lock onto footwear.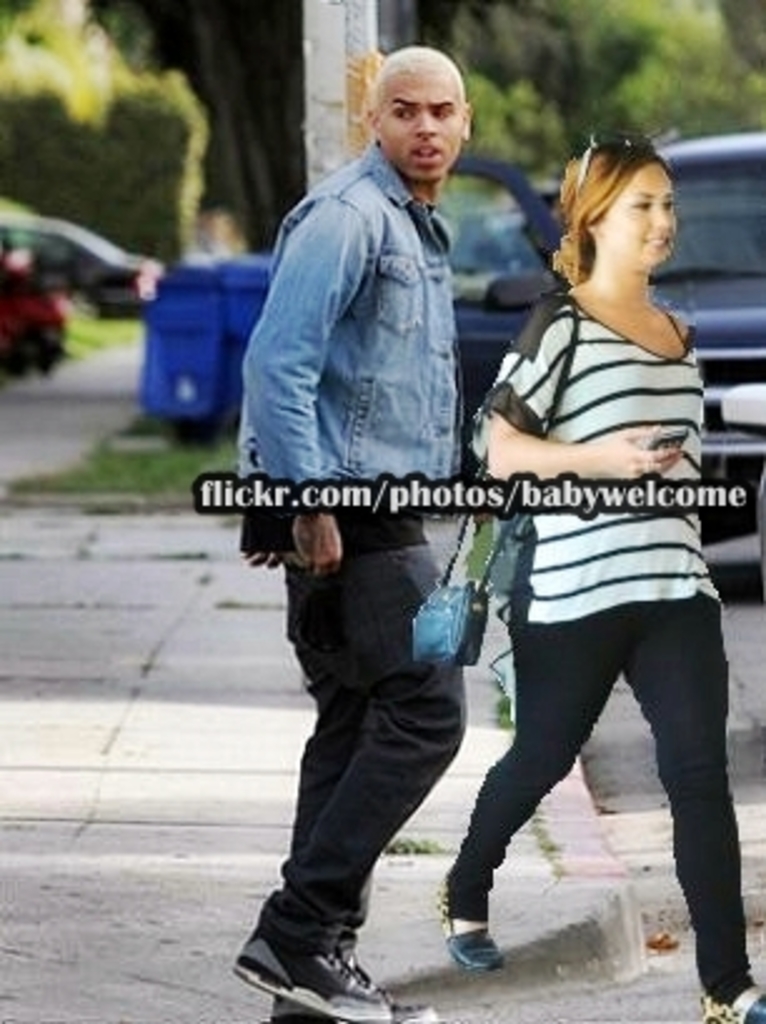
Locked: {"x1": 698, "y1": 991, "x2": 763, "y2": 1021}.
